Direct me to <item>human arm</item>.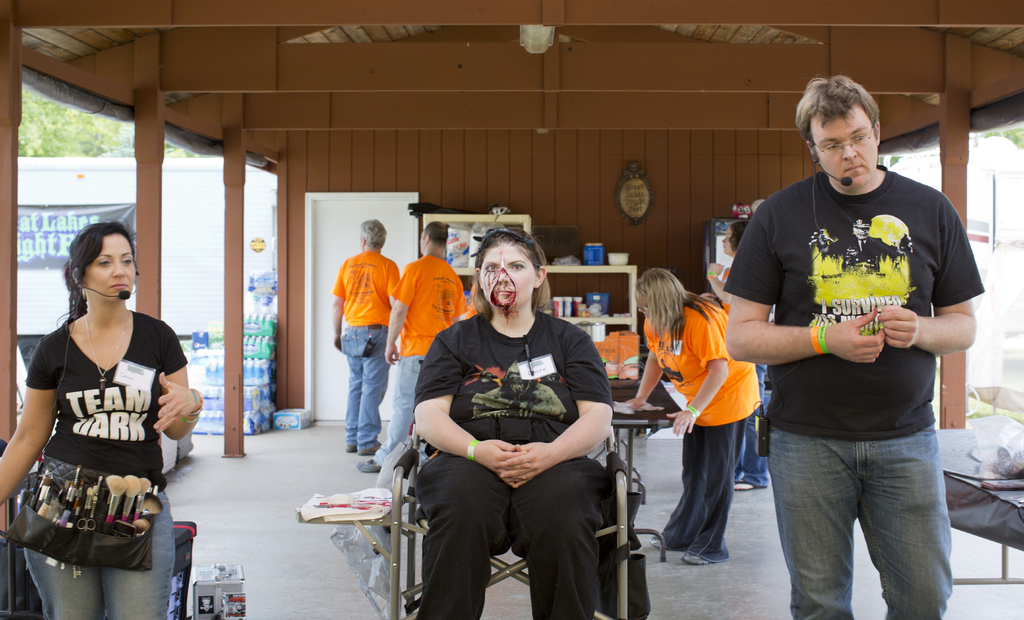
Direction: box(502, 334, 614, 494).
